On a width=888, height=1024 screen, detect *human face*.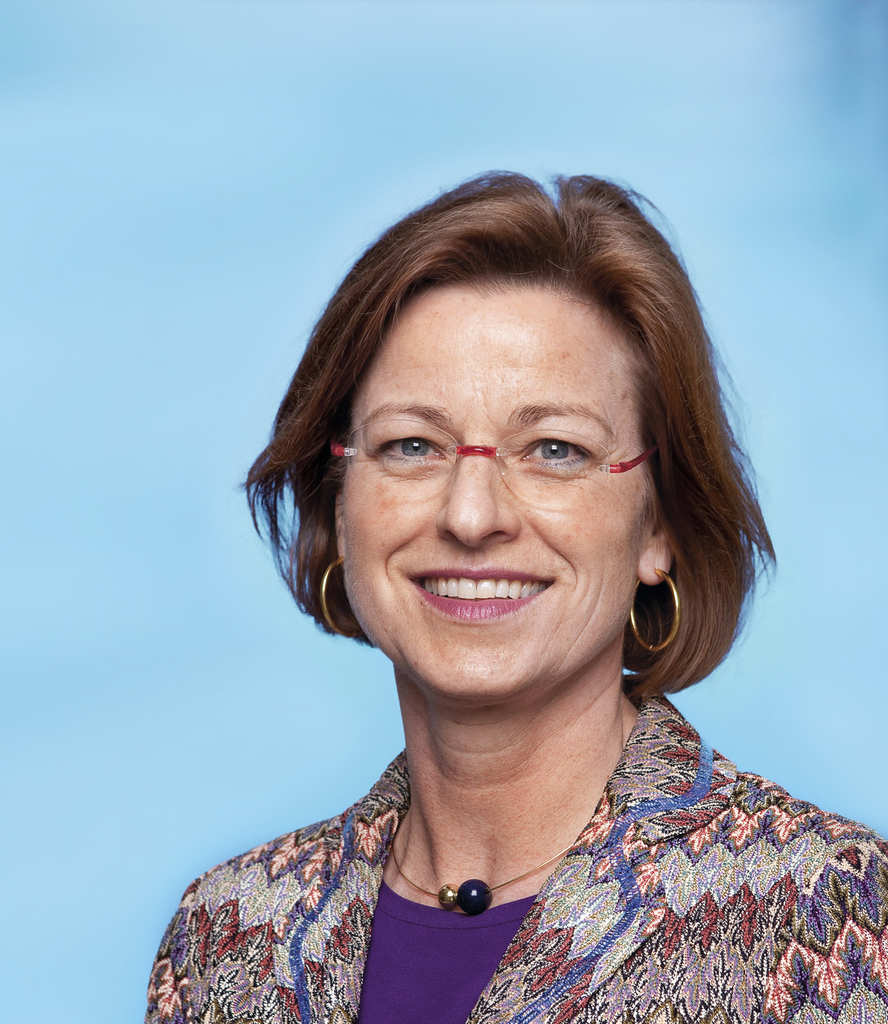
(left=336, top=276, right=645, bottom=699).
